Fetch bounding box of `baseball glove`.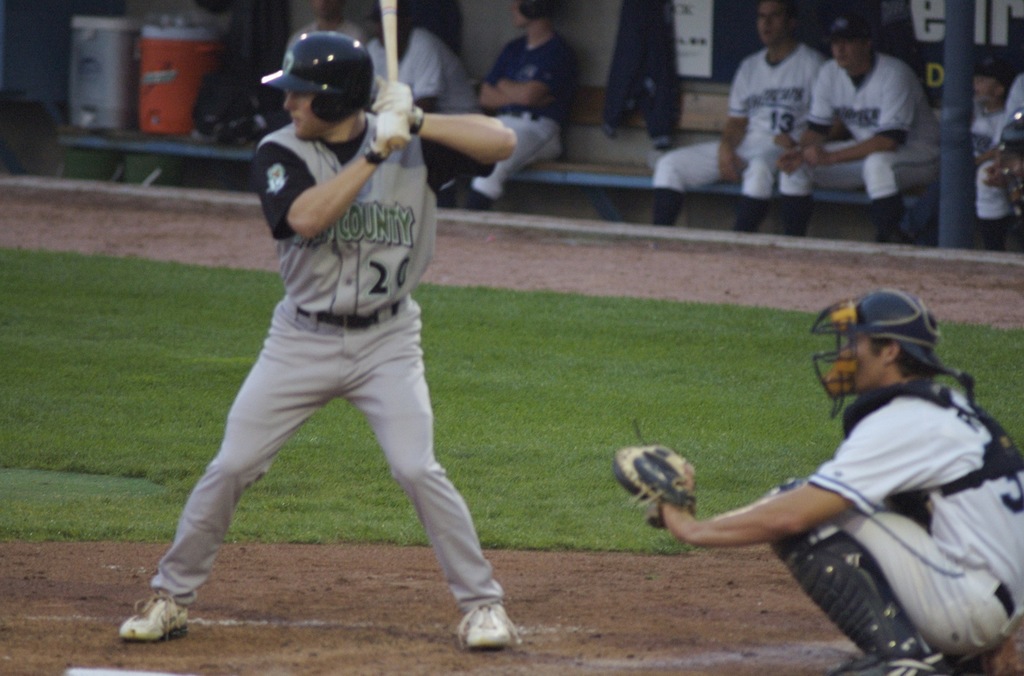
Bbox: {"x1": 364, "y1": 109, "x2": 411, "y2": 160}.
